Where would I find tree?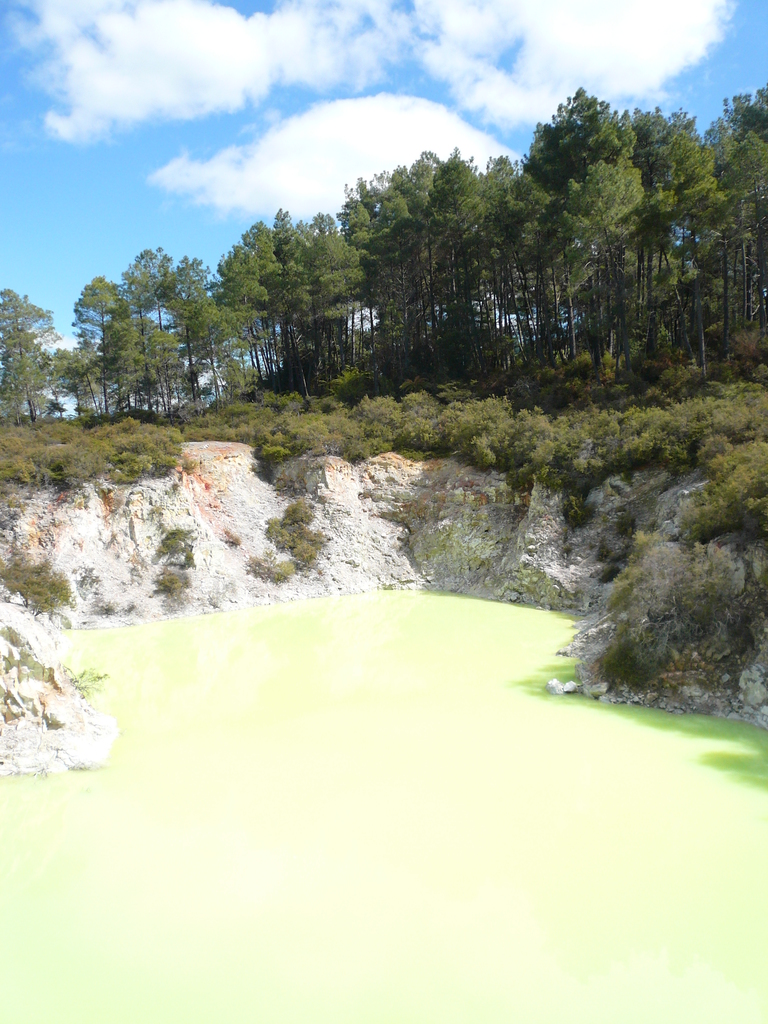
At {"left": 225, "top": 228, "right": 283, "bottom": 370}.
